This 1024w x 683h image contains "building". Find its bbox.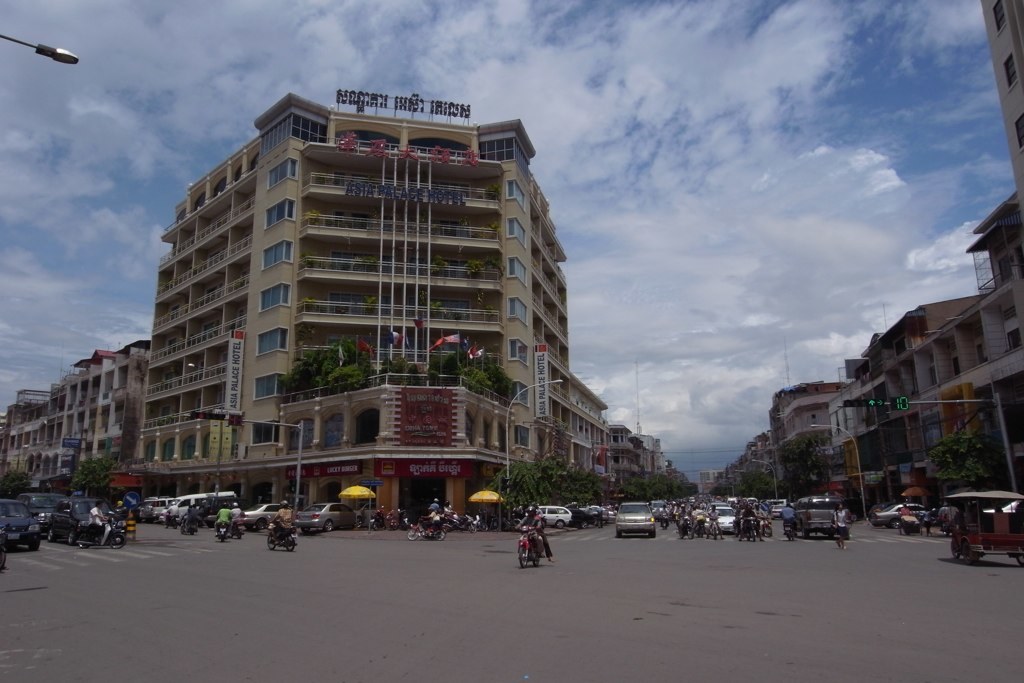
locate(632, 432, 666, 498).
